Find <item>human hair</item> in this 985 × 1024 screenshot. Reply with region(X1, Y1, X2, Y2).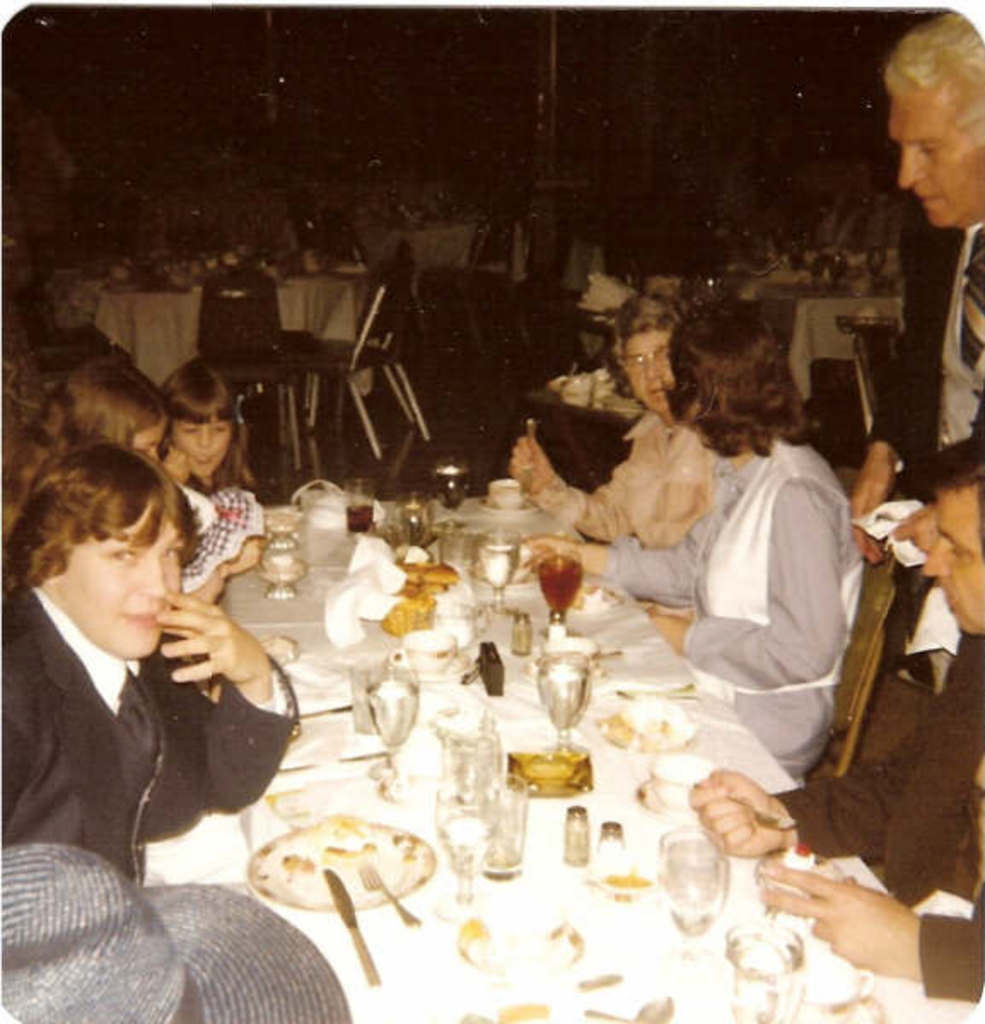
region(5, 445, 184, 589).
